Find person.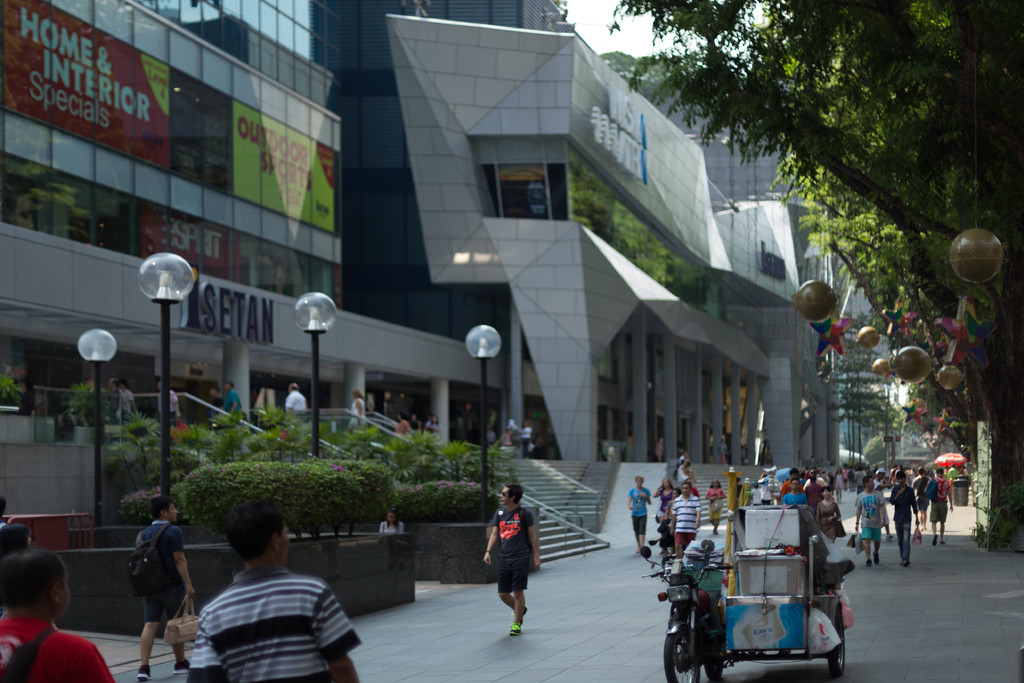
(left=127, top=494, right=194, bottom=682).
